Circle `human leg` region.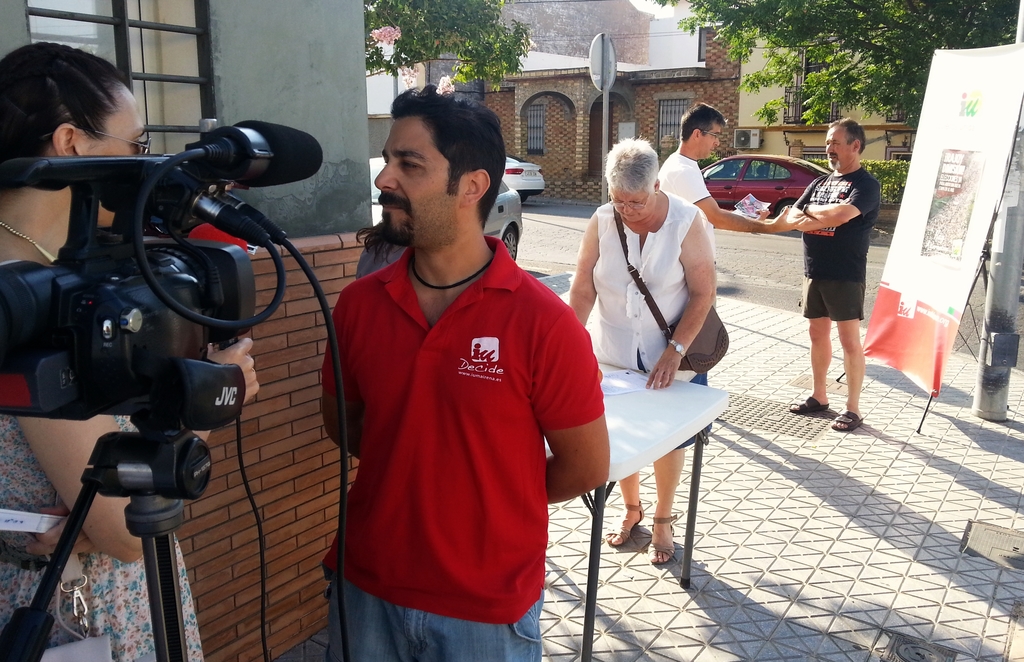
Region: l=836, t=251, r=867, b=429.
